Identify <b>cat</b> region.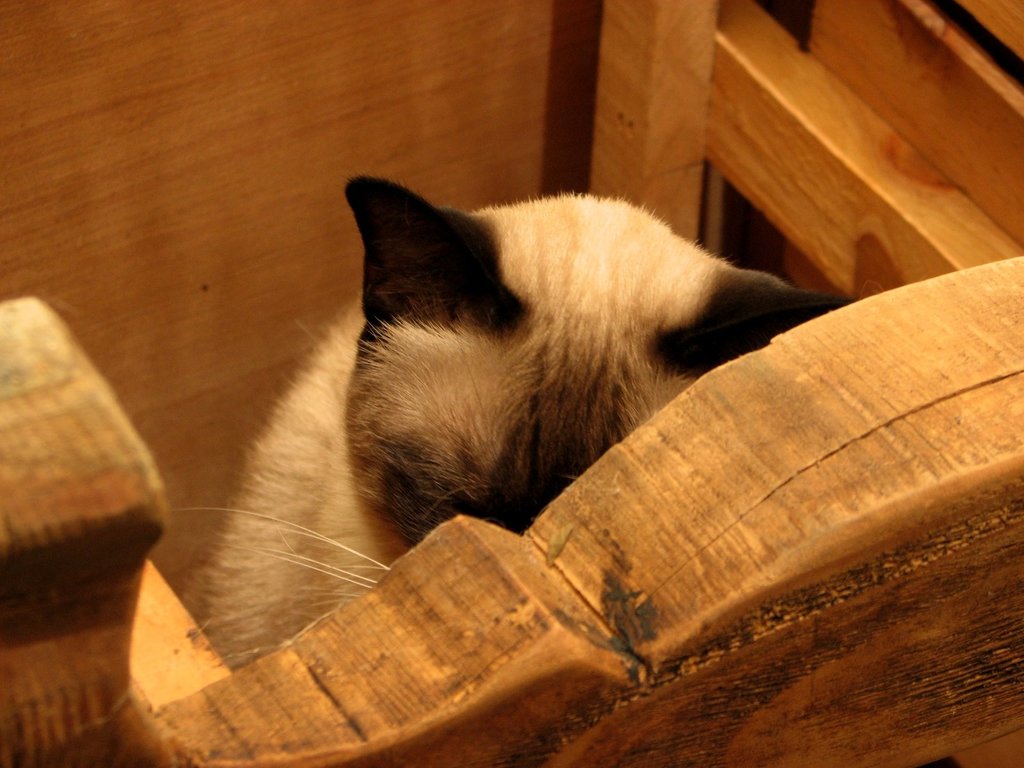
Region: left=173, top=175, right=863, bottom=671.
